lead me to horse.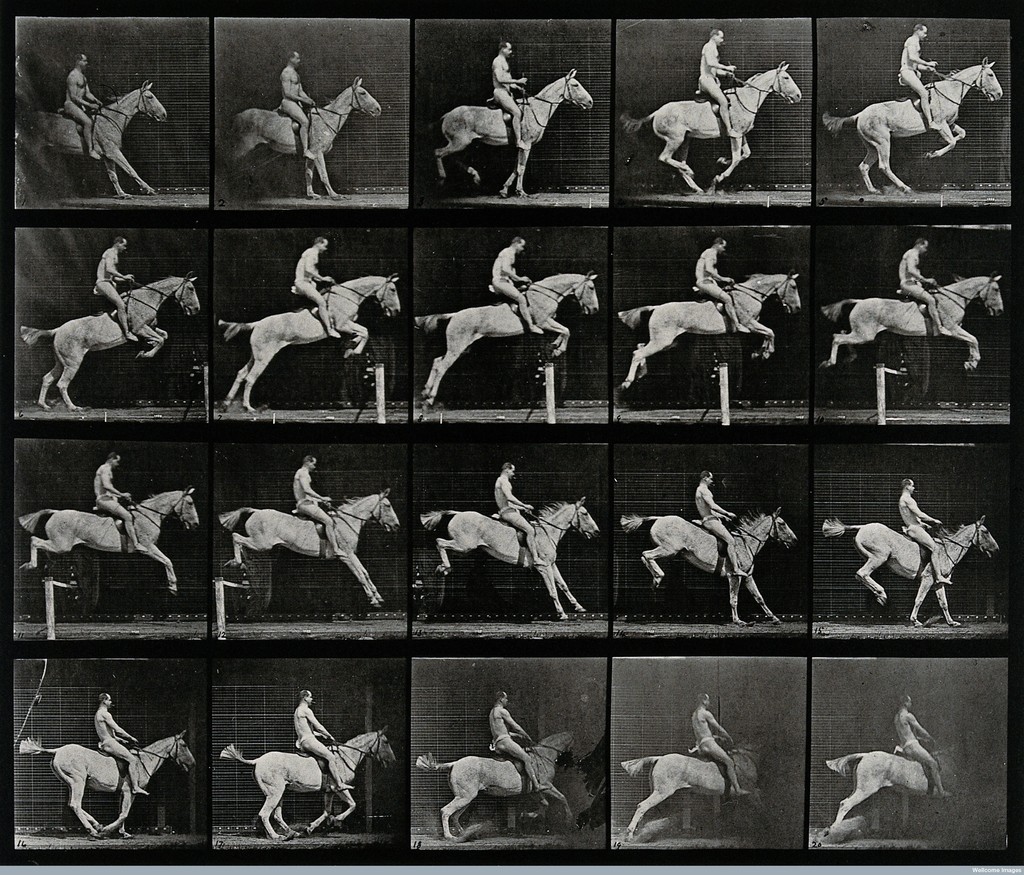
Lead to {"left": 228, "top": 75, "right": 381, "bottom": 202}.
